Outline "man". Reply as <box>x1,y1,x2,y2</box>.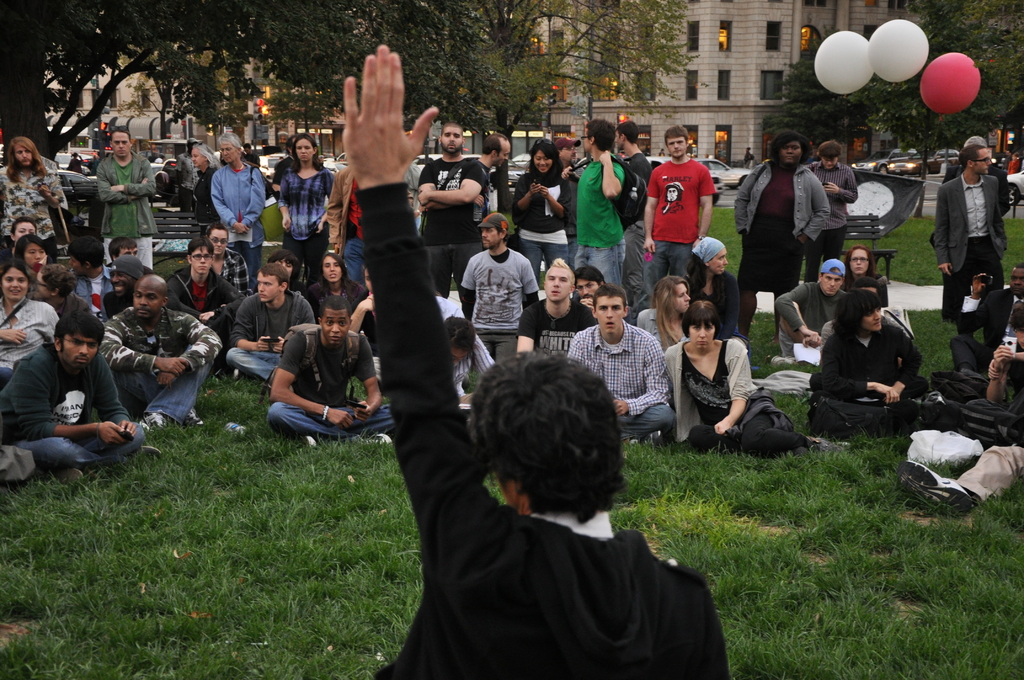
<box>458,210,537,360</box>.
